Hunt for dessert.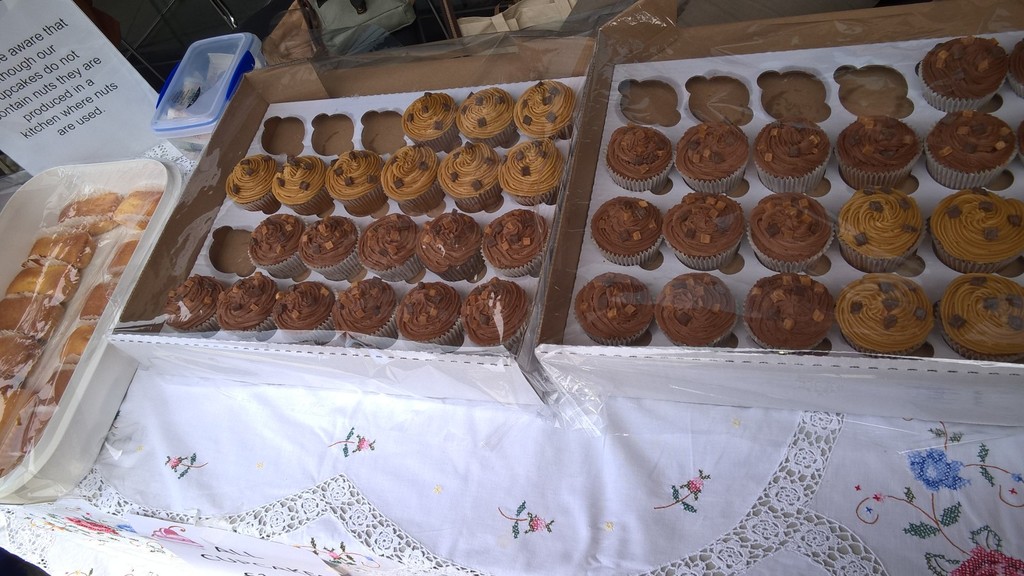
Hunted down at (x1=220, y1=274, x2=284, y2=338).
